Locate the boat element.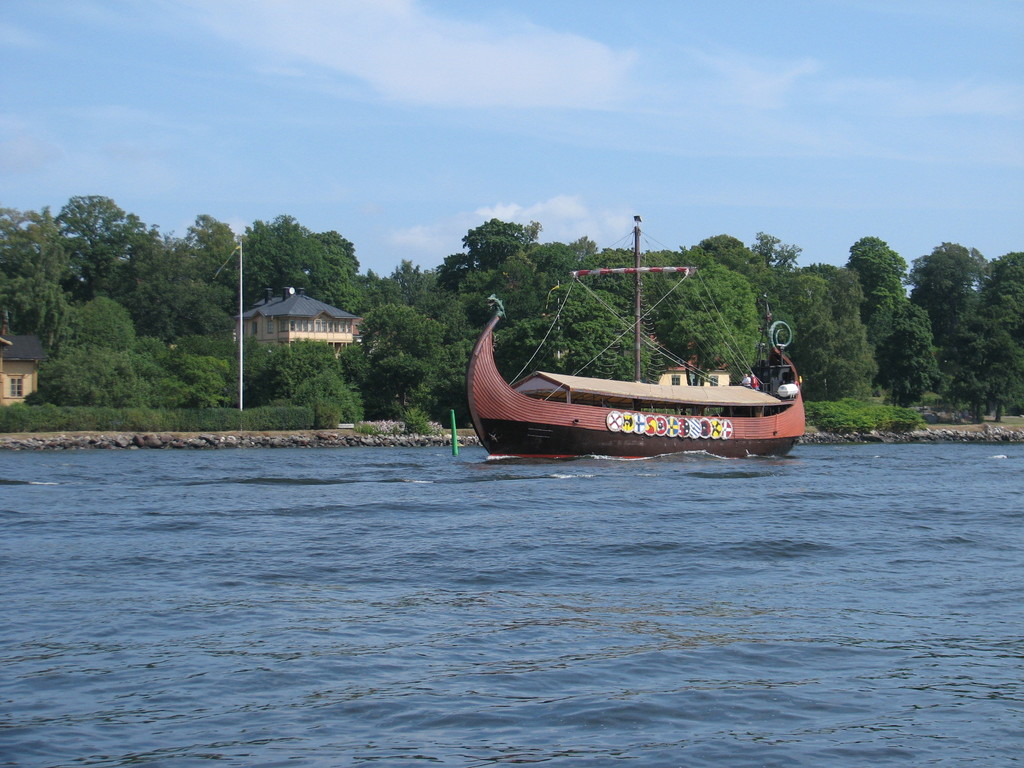
Element bbox: x1=458, y1=202, x2=809, y2=458.
